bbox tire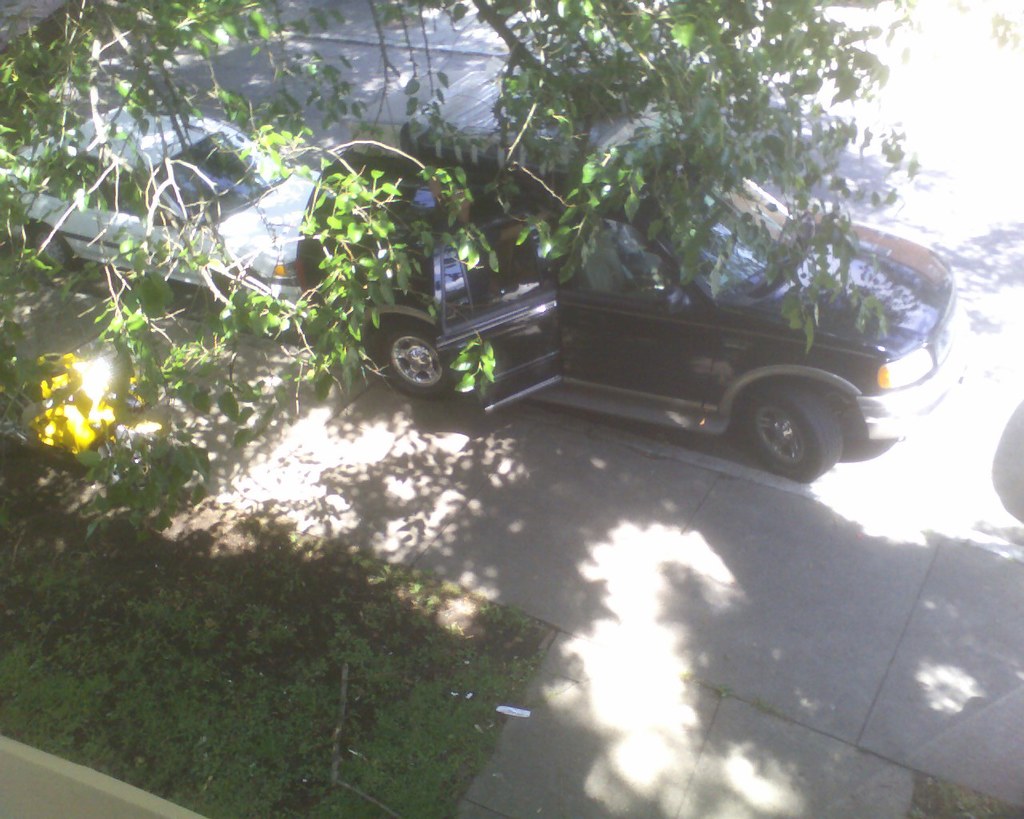
(x1=21, y1=222, x2=81, y2=296)
